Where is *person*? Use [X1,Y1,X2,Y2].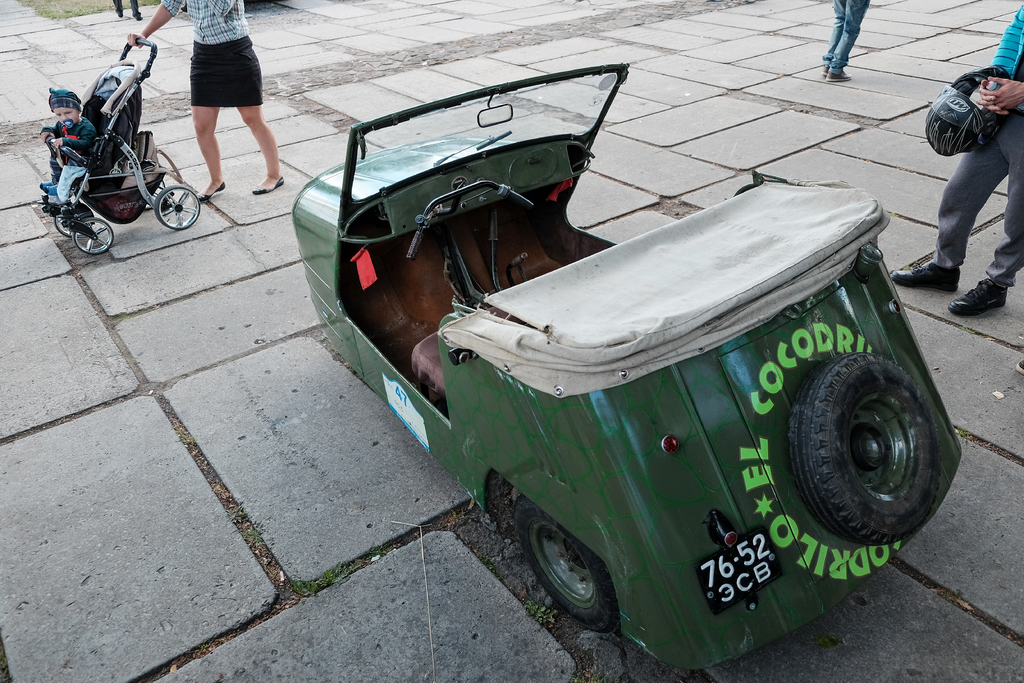
[40,86,100,202].
